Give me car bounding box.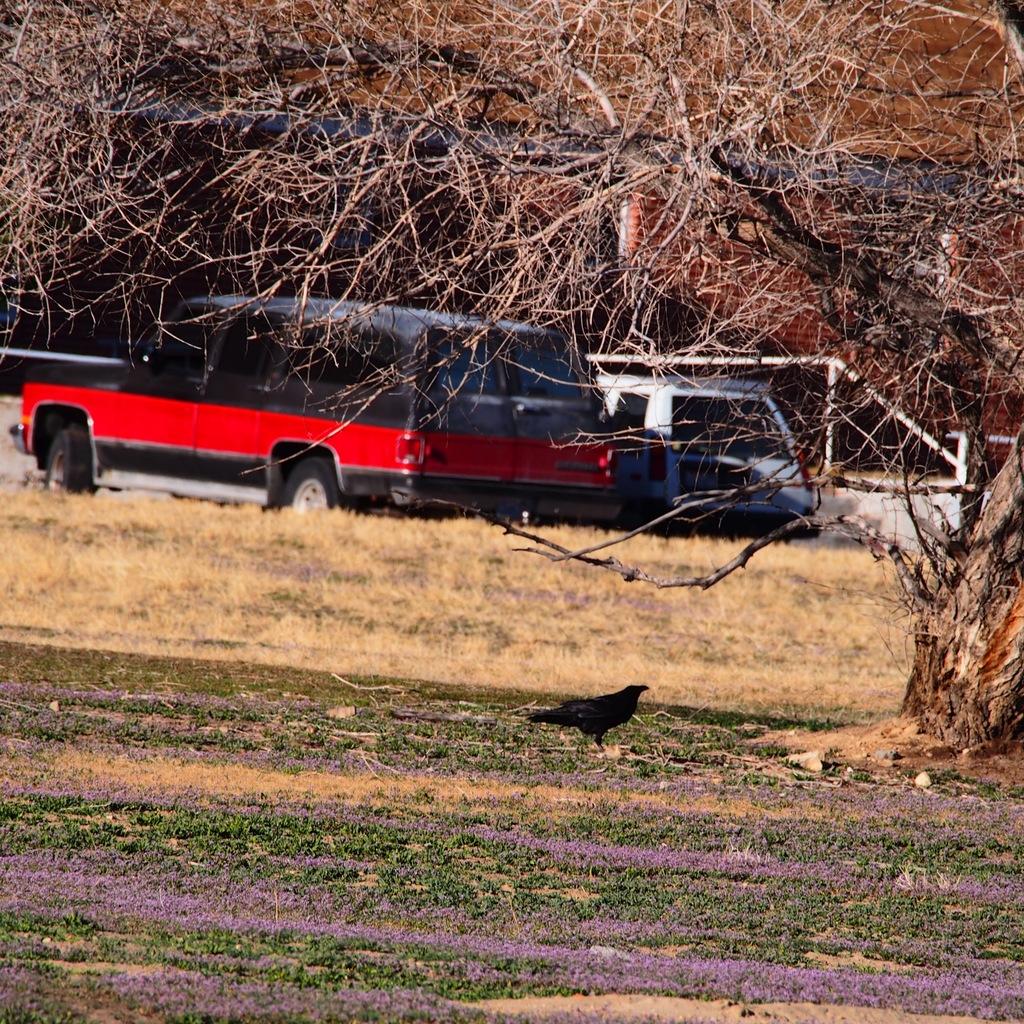
[596, 370, 822, 538].
